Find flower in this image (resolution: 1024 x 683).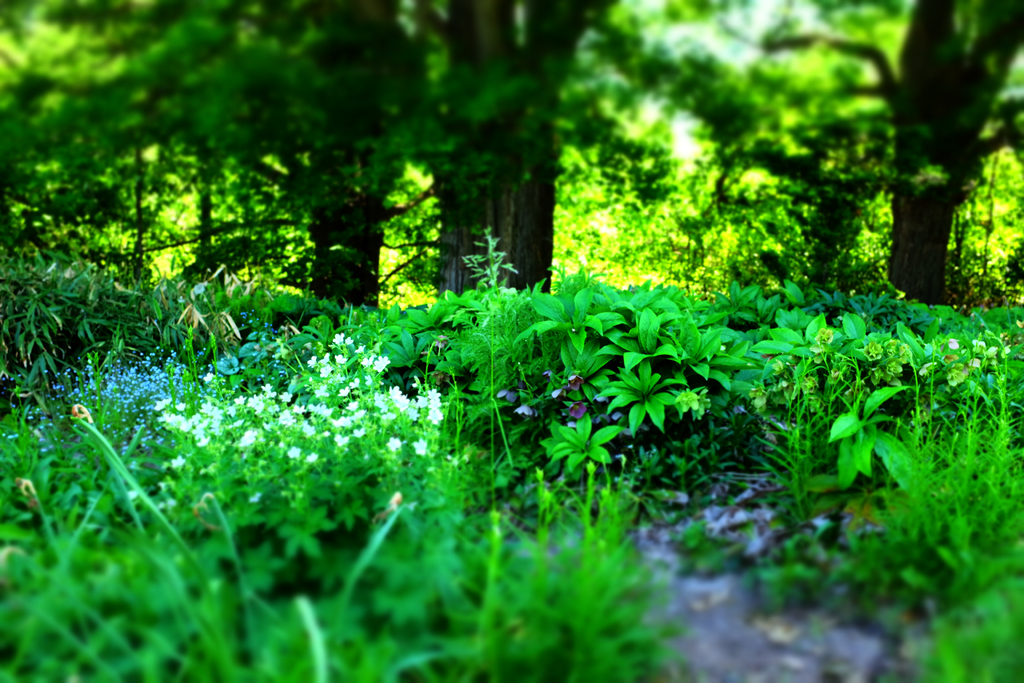
box=[61, 265, 80, 277].
